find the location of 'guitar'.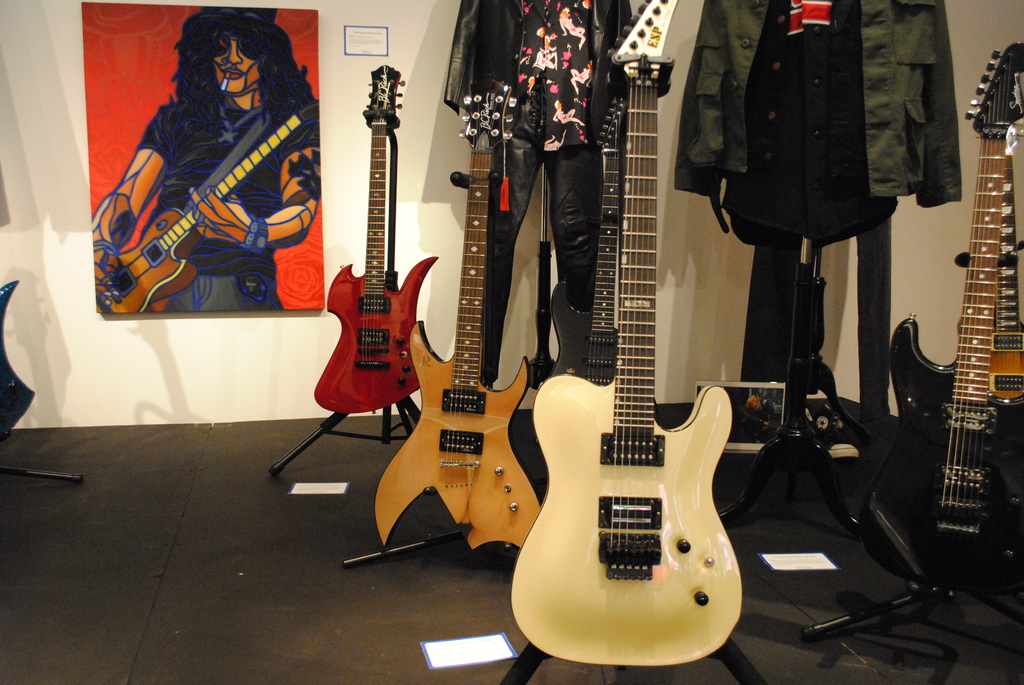
Location: (510, 0, 741, 663).
